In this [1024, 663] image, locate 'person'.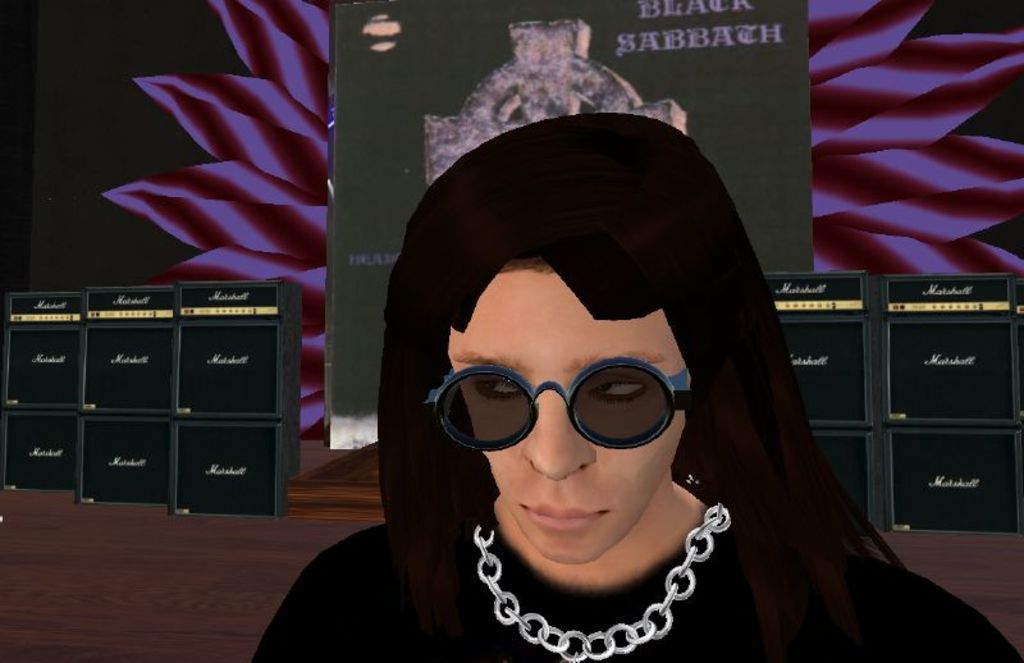
Bounding box: <bbox>251, 114, 1023, 662</bbox>.
